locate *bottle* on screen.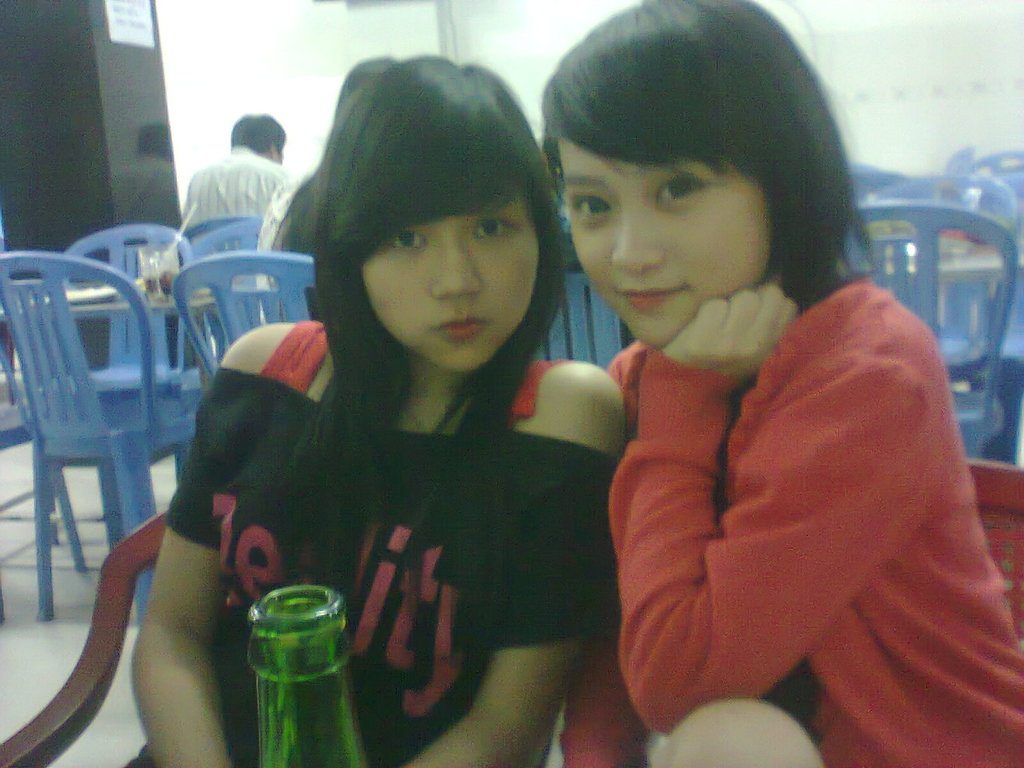
On screen at BBox(246, 580, 367, 767).
